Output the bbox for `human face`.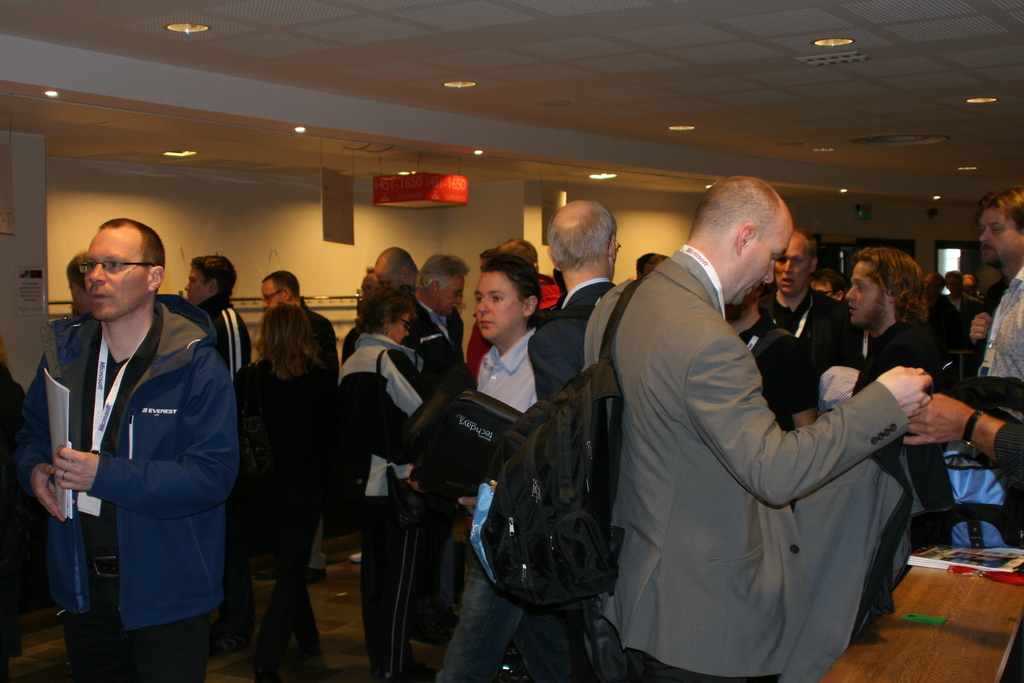
<bbox>390, 315, 410, 340</bbox>.
